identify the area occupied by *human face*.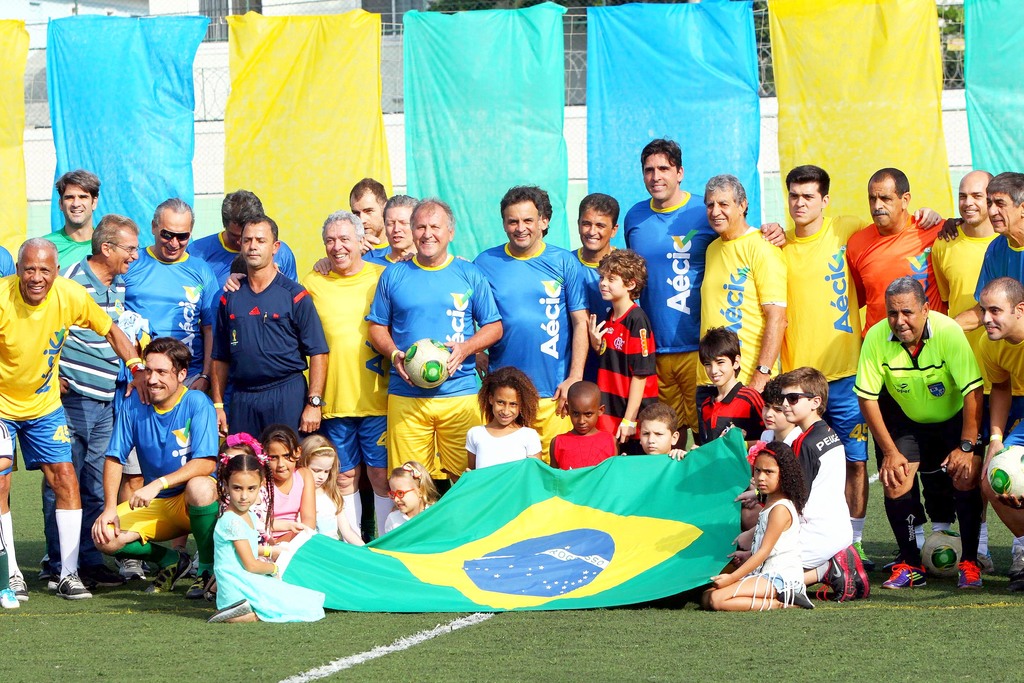
Area: 63,183,95,229.
